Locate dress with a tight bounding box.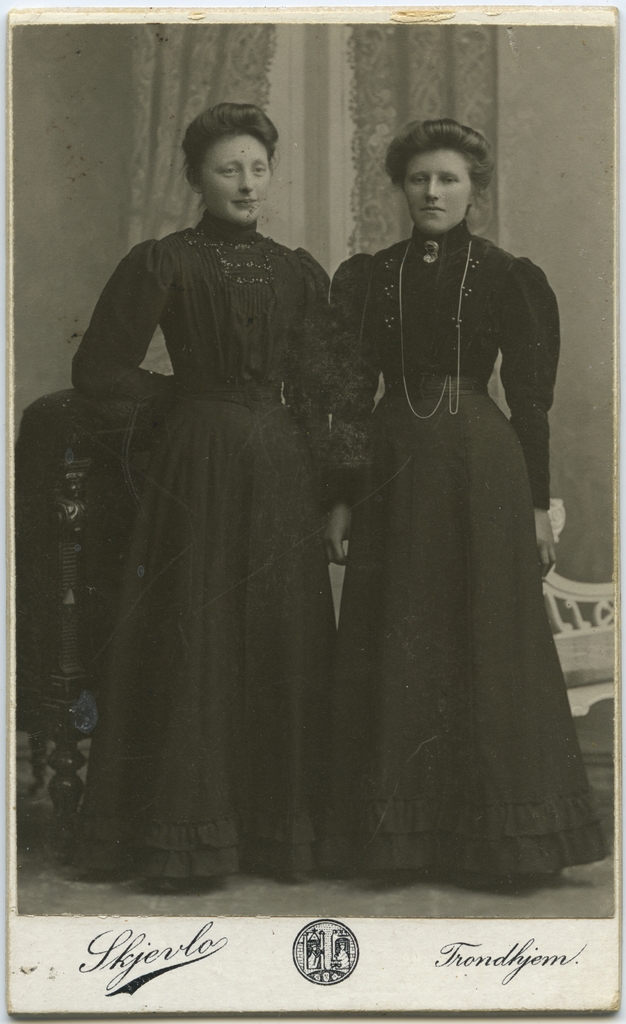
[left=69, top=214, right=333, bottom=882].
